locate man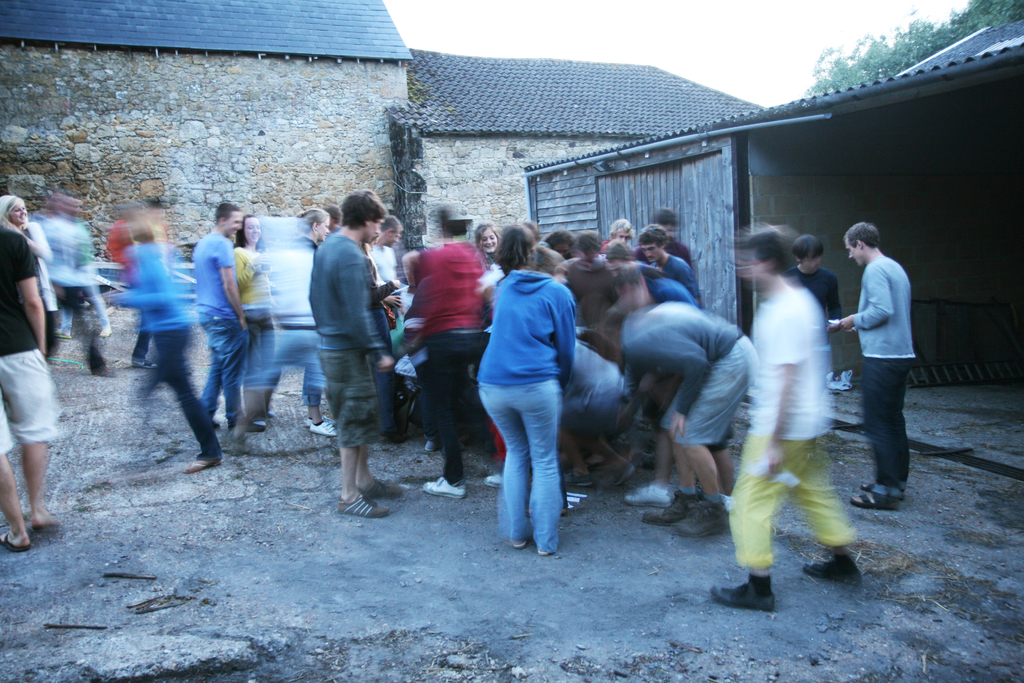
(323,204,346,237)
